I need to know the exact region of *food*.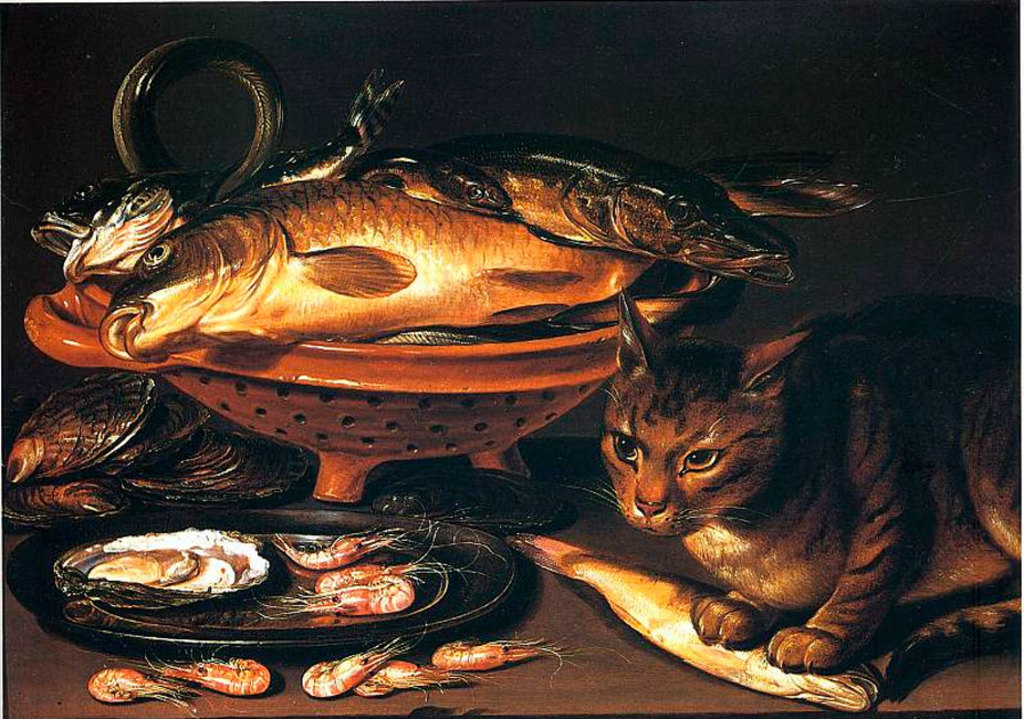
Region: Rect(269, 517, 443, 571).
